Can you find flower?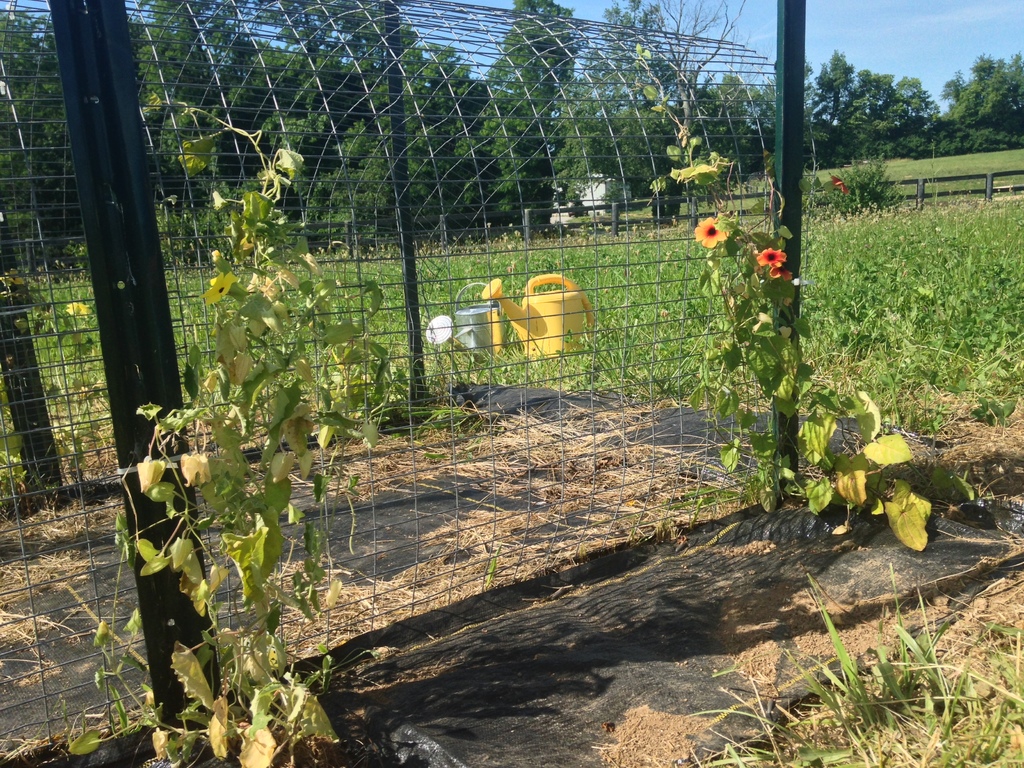
Yes, bounding box: Rect(755, 243, 794, 279).
